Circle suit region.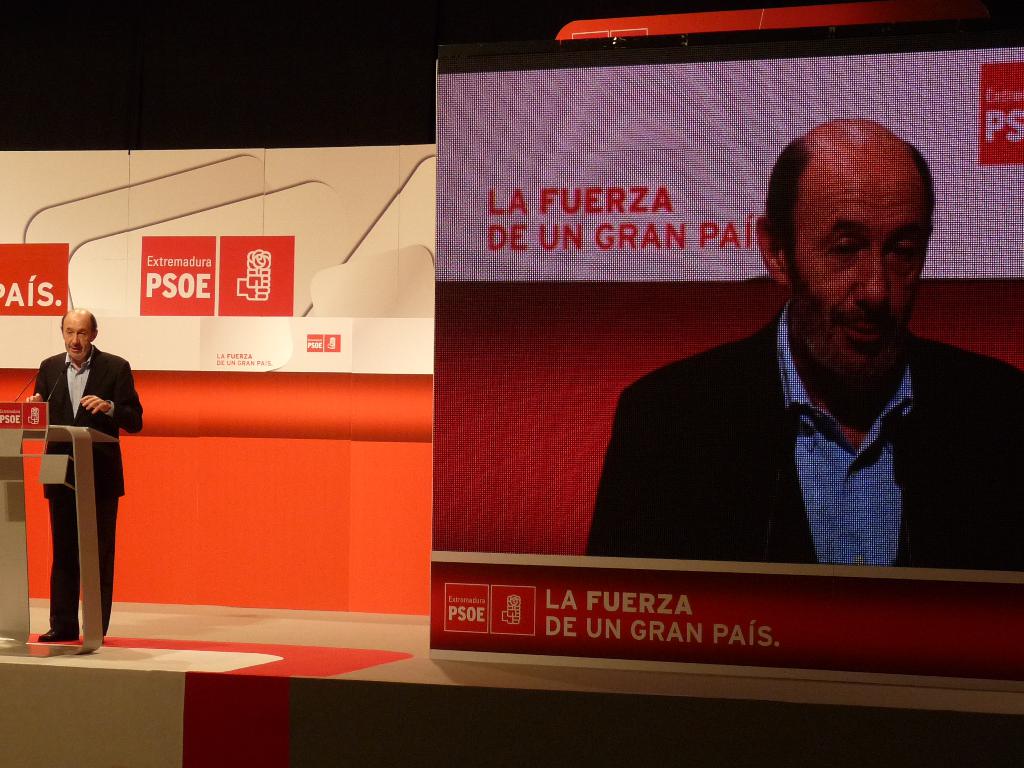
Region: 584,300,1023,570.
